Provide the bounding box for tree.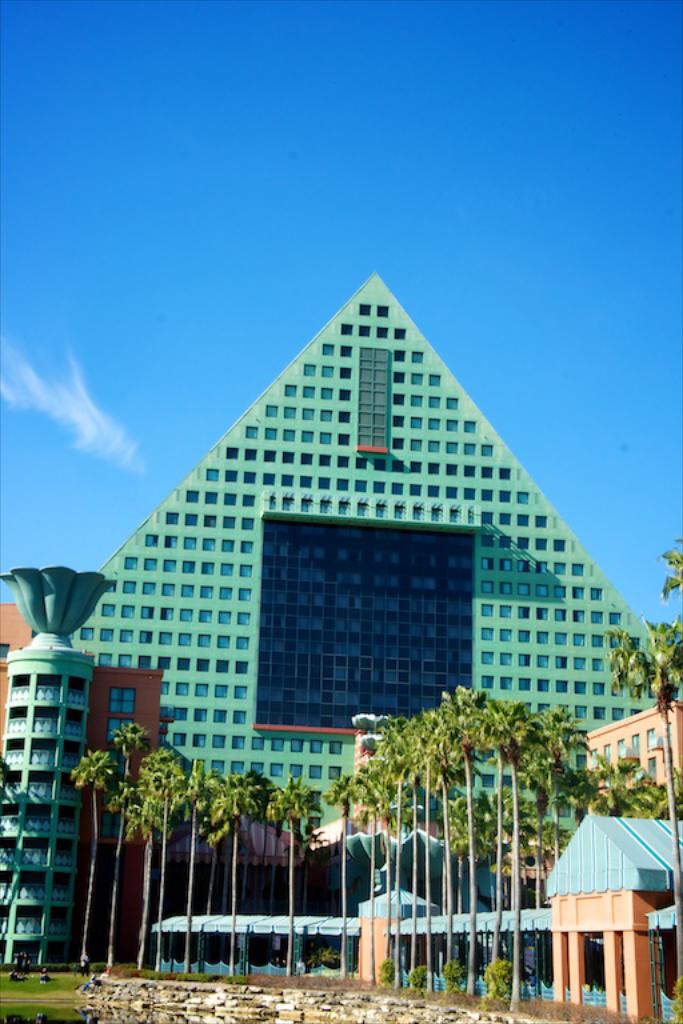
box(189, 756, 261, 971).
